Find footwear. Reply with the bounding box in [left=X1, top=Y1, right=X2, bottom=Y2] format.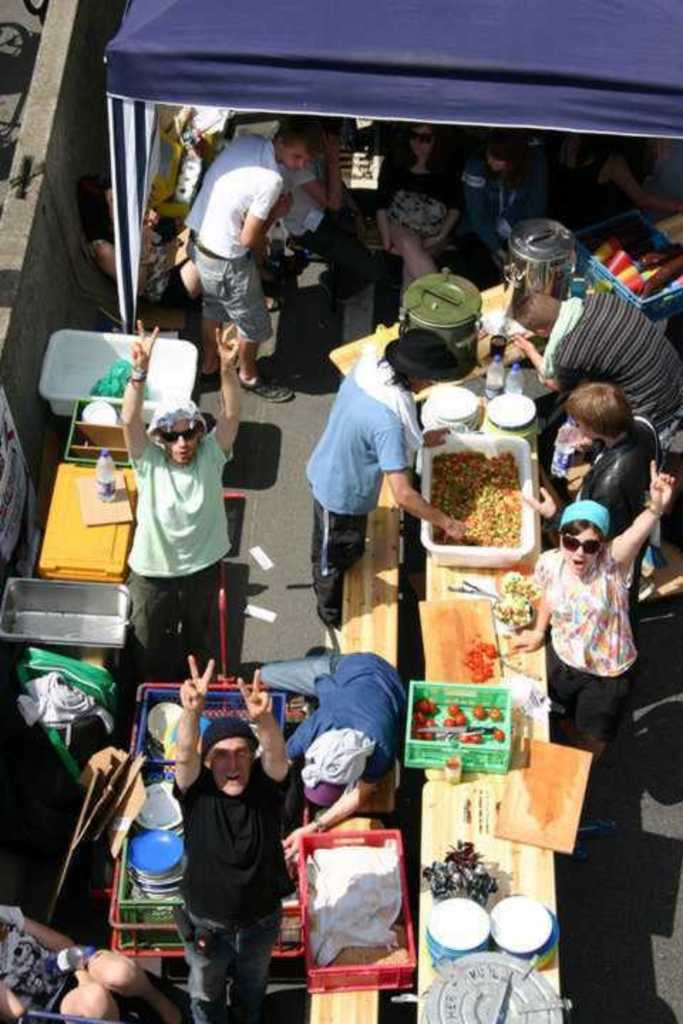
[left=188, top=998, right=225, bottom=1023].
